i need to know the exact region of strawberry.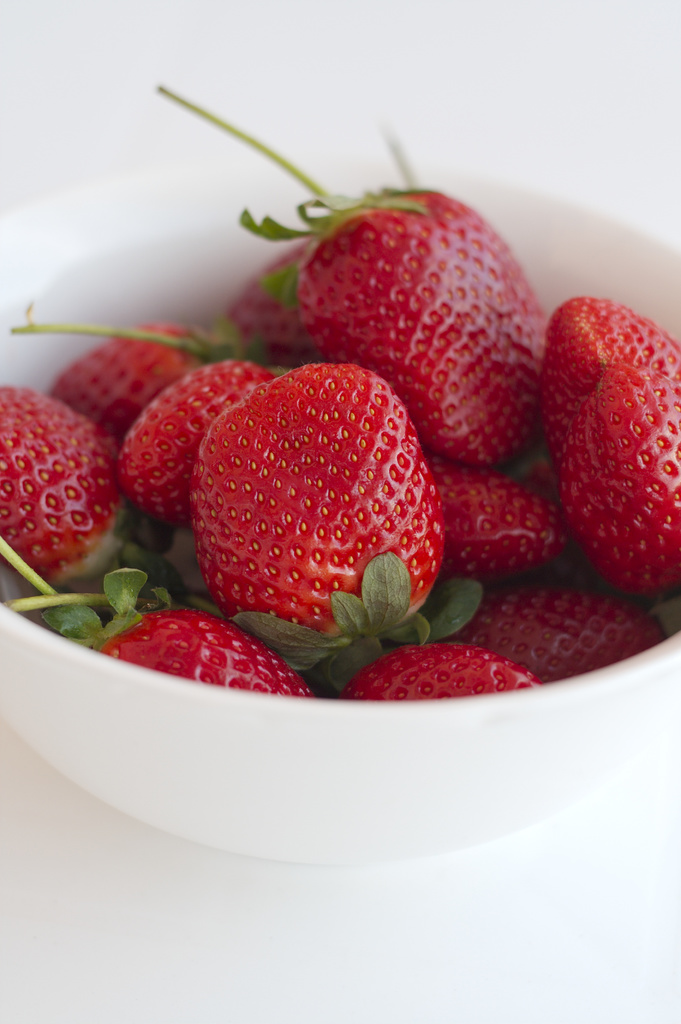
Region: [154, 82, 551, 472].
